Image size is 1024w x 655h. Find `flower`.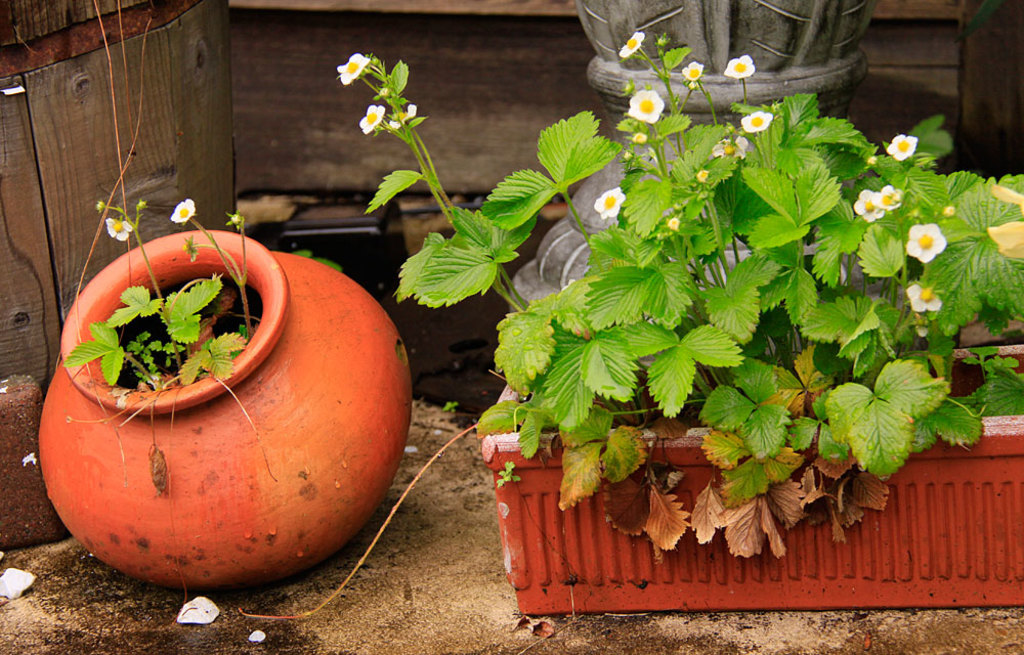
(left=905, top=282, right=944, bottom=315).
